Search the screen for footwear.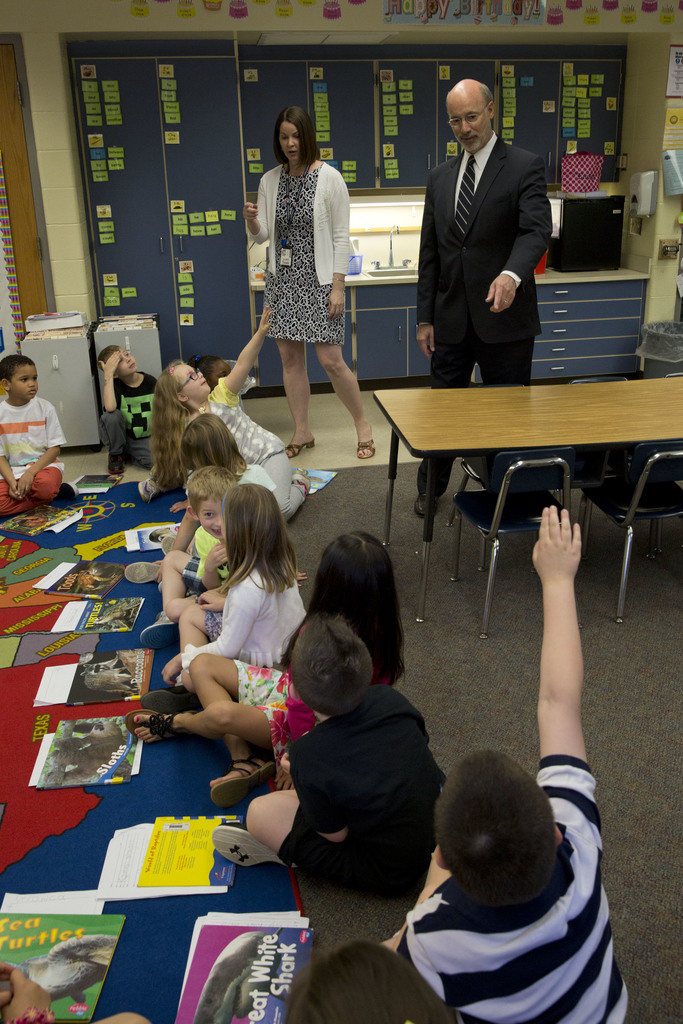
Found at select_region(159, 531, 177, 557).
